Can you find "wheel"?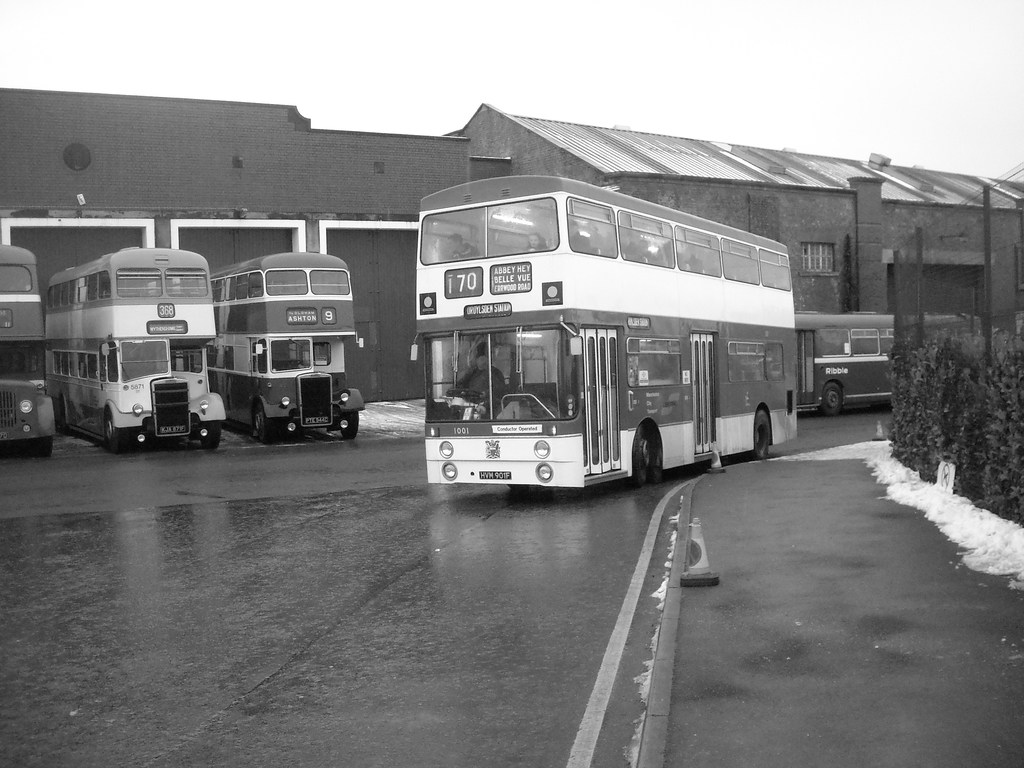
Yes, bounding box: crop(106, 415, 138, 454).
